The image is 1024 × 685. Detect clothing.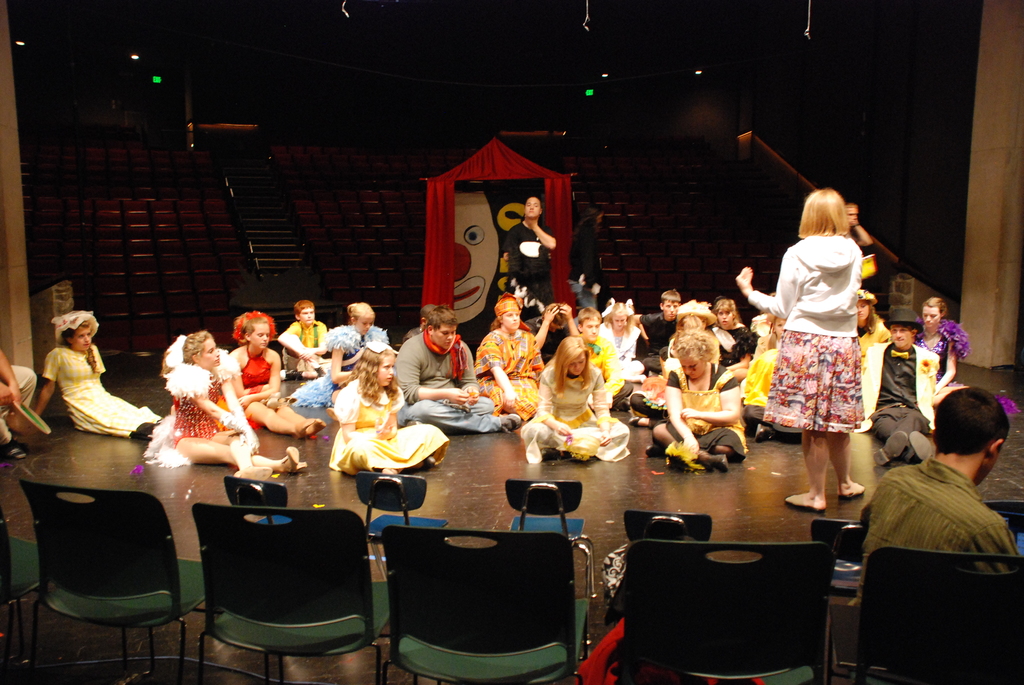
Detection: [328,377,451,475].
